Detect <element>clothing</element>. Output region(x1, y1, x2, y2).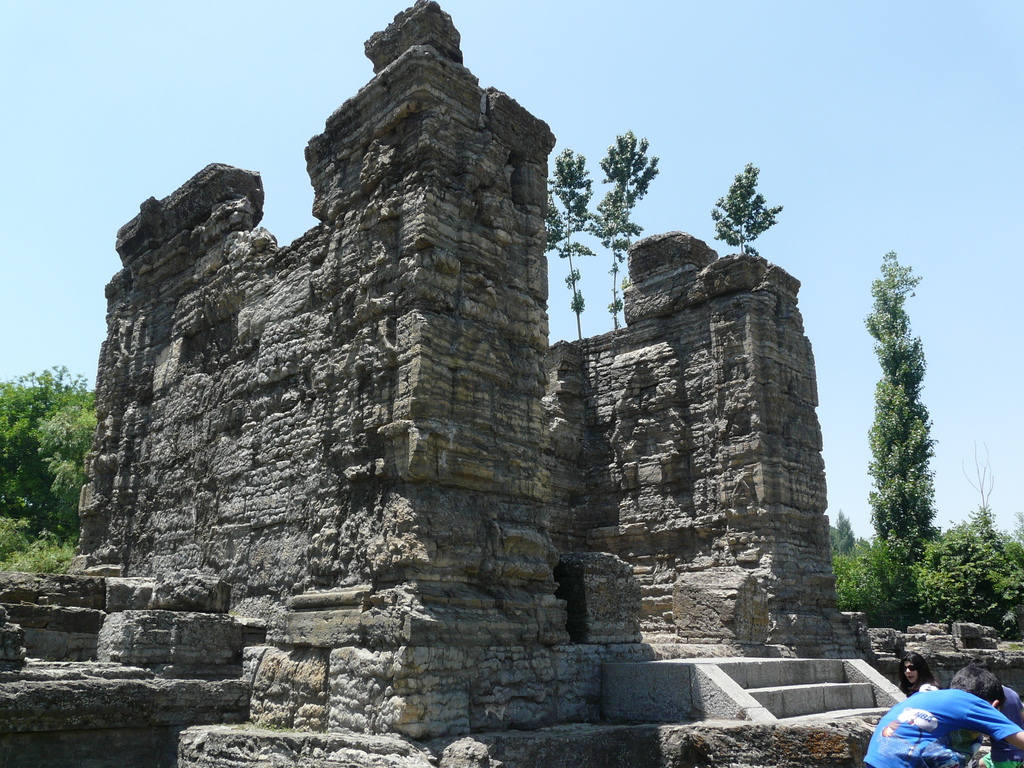
region(918, 680, 939, 694).
